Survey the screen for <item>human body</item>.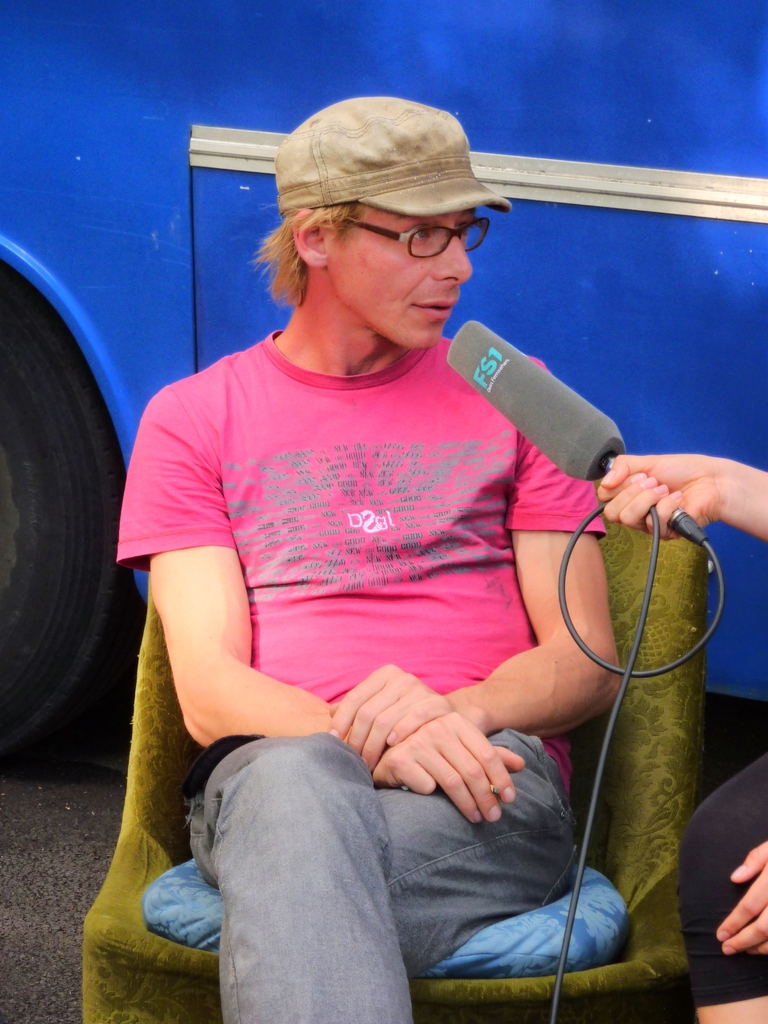
Survey found: region(75, 81, 740, 996).
